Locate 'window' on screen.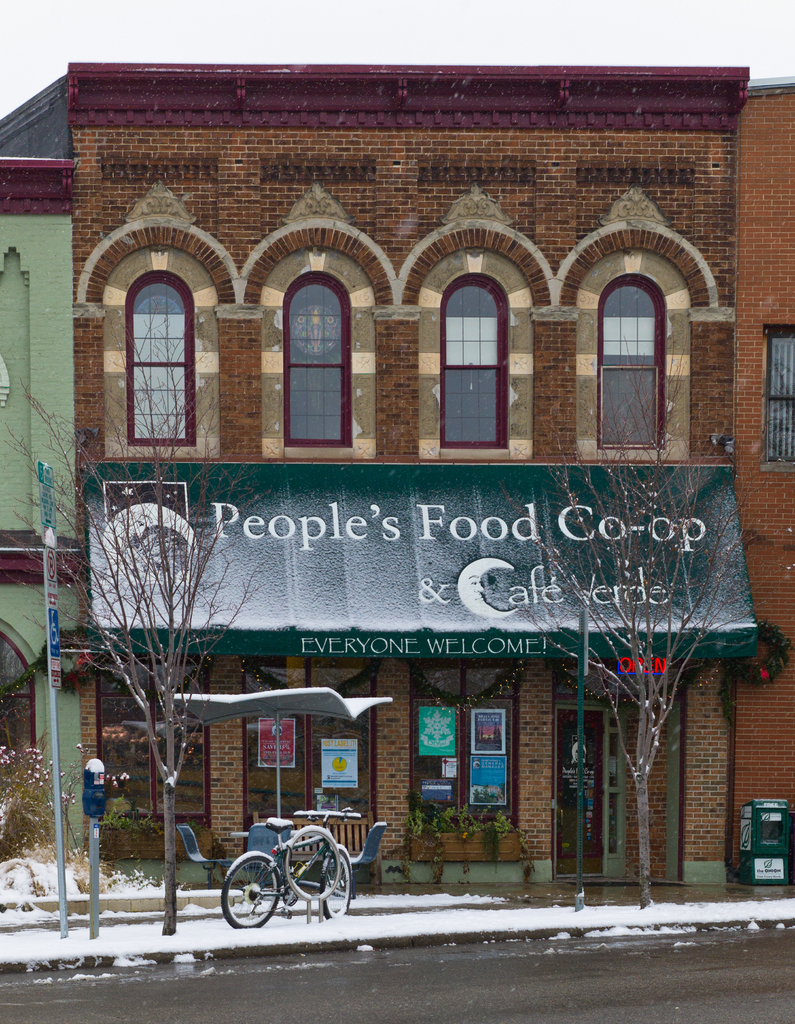
On screen at [left=589, top=216, right=688, bottom=452].
